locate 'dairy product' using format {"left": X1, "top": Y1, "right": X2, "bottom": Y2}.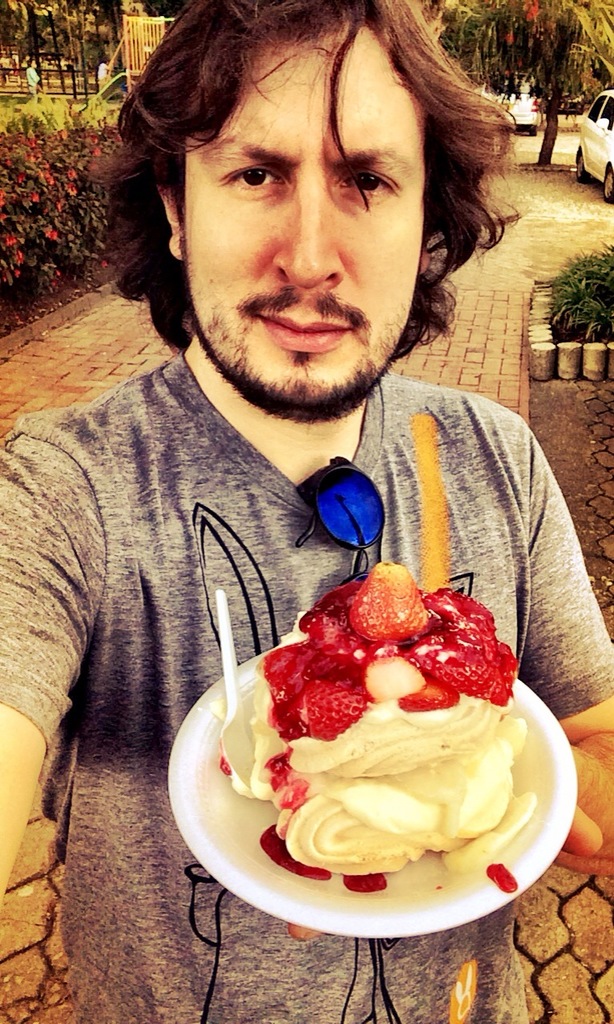
{"left": 234, "top": 575, "right": 550, "bottom": 895}.
